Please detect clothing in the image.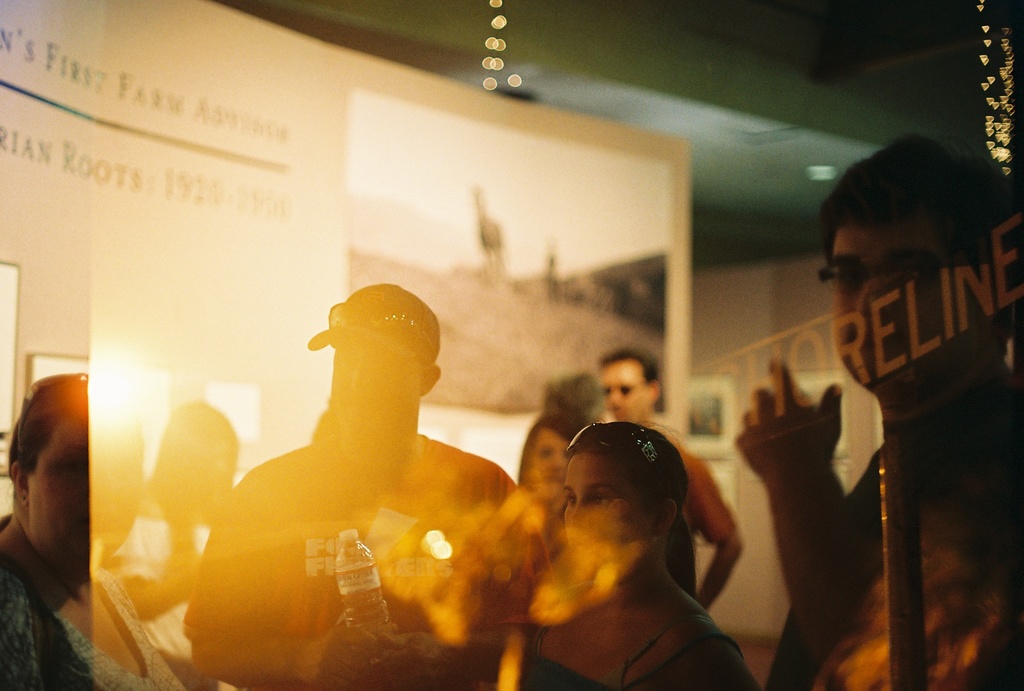
0/560/180/690.
